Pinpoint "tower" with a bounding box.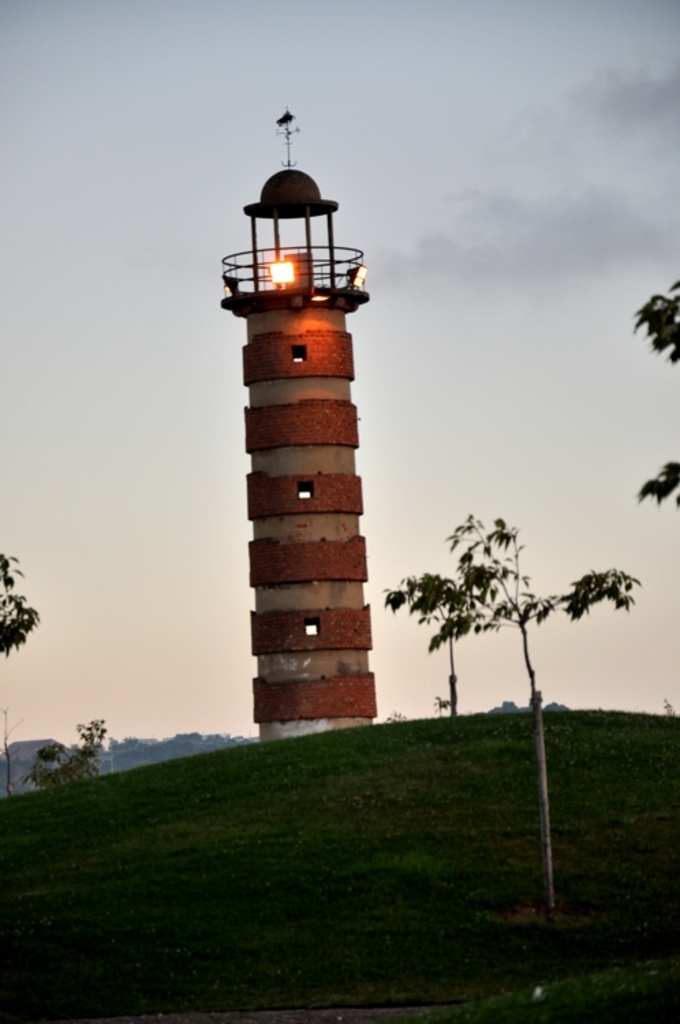
205,113,403,737.
